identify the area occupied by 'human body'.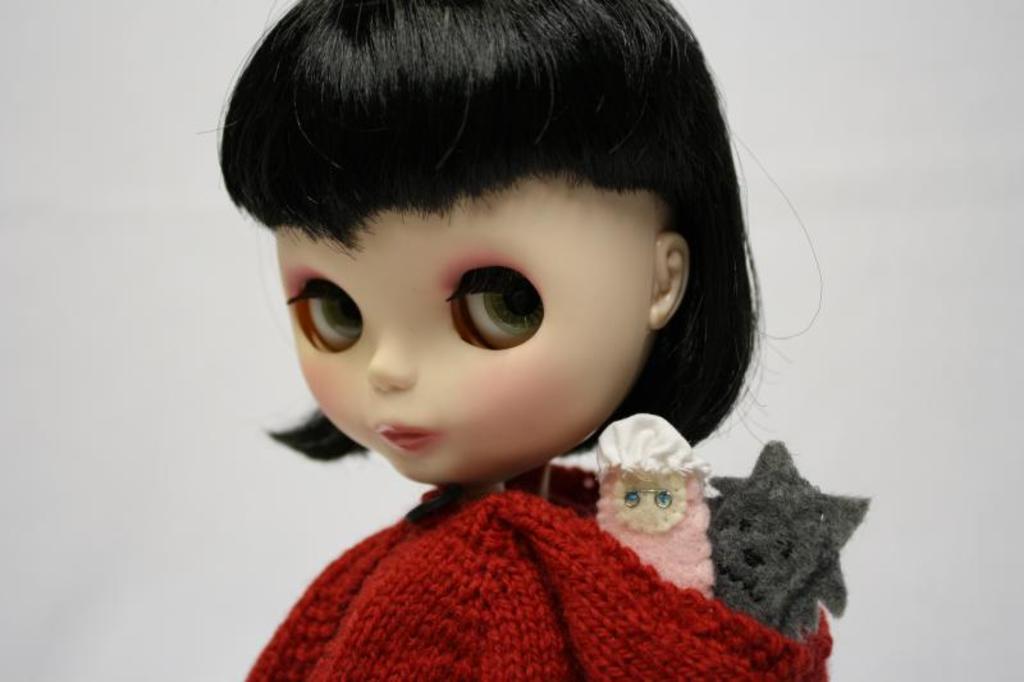
Area: x1=169, y1=54, x2=881, y2=681.
